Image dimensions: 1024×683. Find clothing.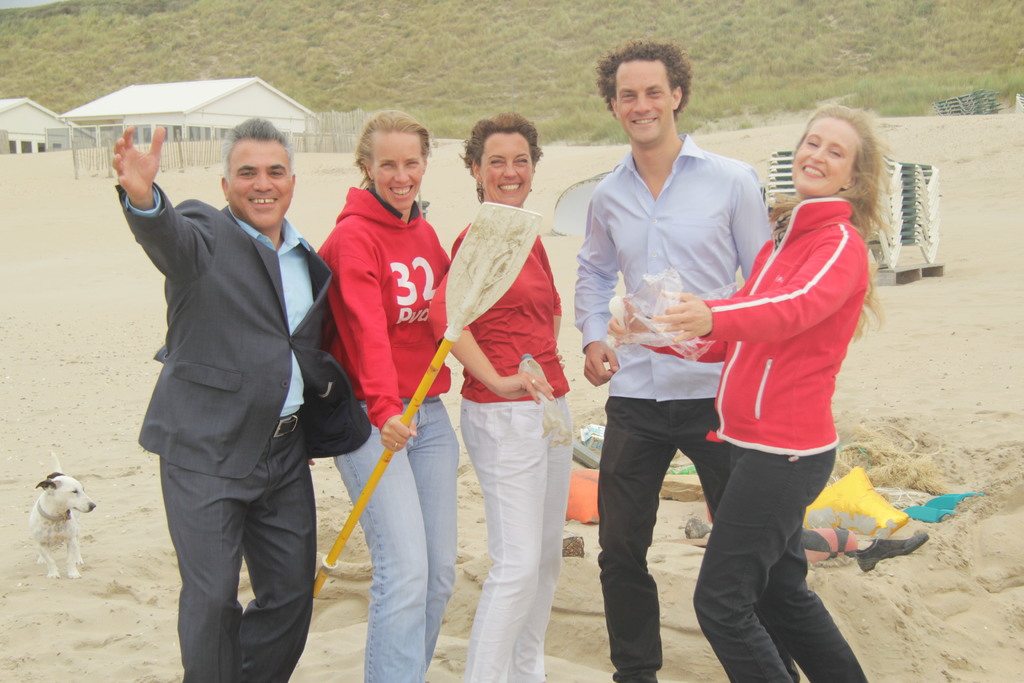
(x1=308, y1=158, x2=465, y2=639).
